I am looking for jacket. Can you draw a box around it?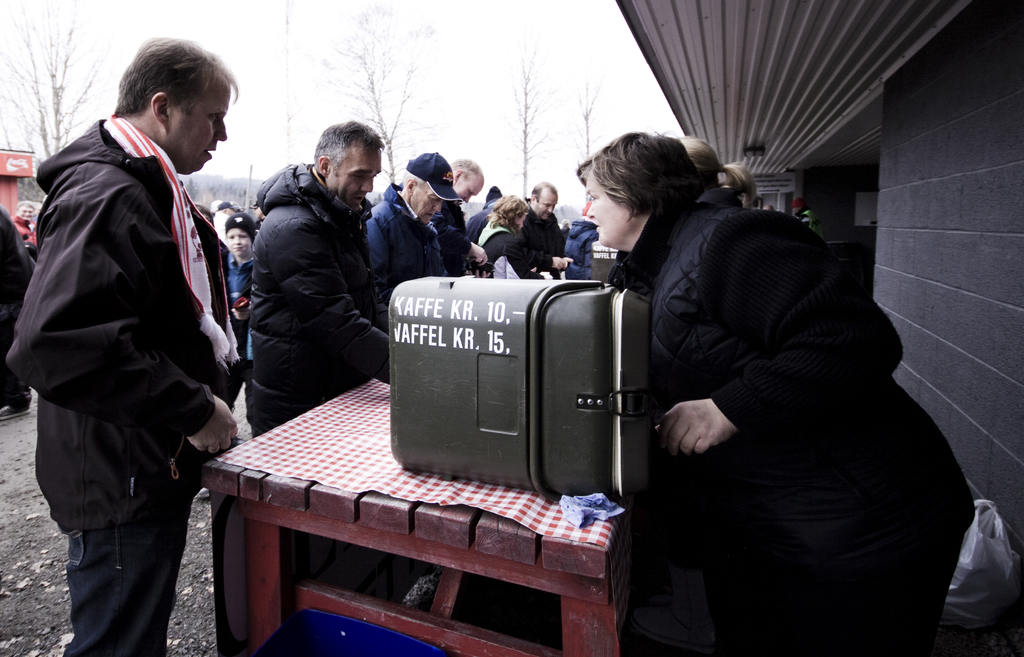
Sure, the bounding box is pyautogui.locateOnScreen(30, 79, 250, 528).
